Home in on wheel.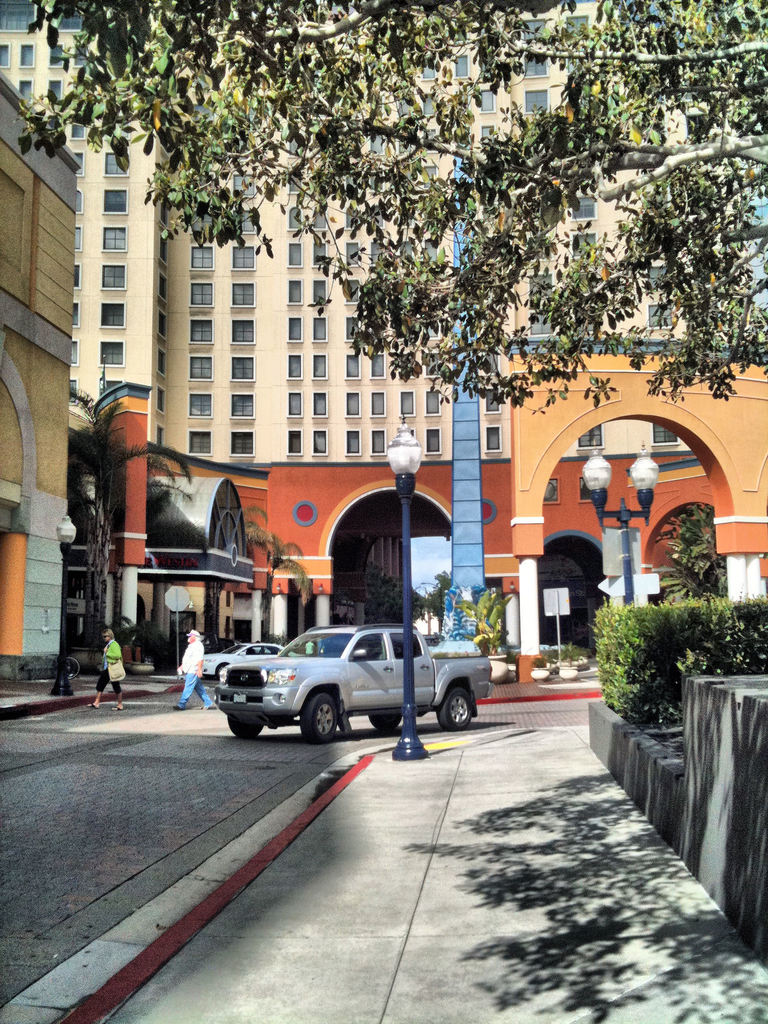
Homed in at box(439, 689, 471, 731).
